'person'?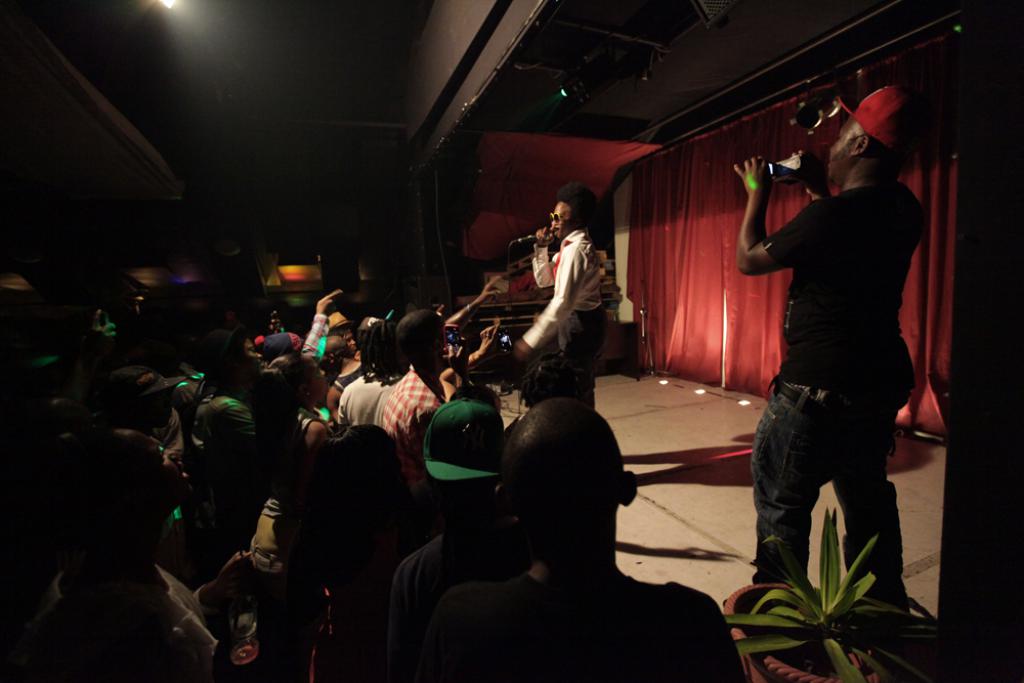
(x1=442, y1=269, x2=507, y2=380)
